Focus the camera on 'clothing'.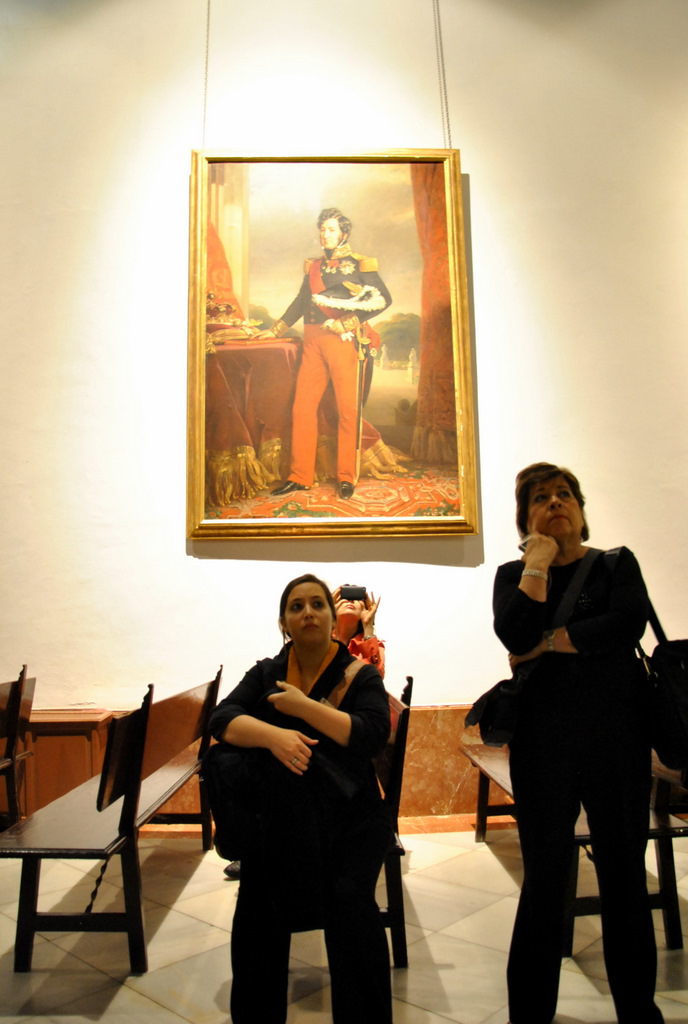
Focus region: (x1=496, y1=533, x2=671, y2=1023).
